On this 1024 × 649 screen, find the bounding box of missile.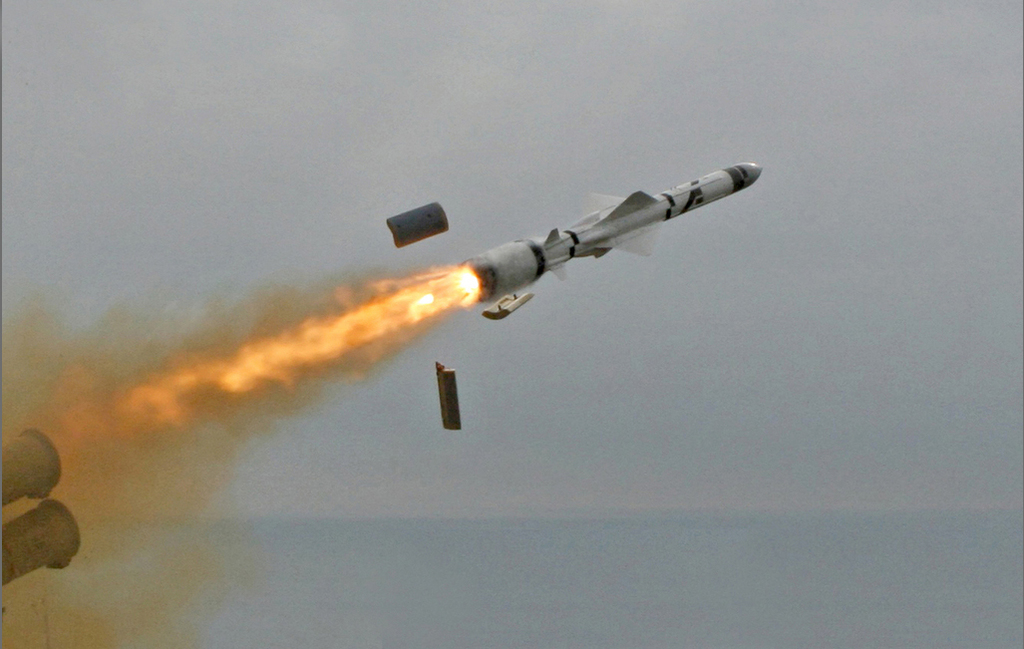
Bounding box: pyautogui.locateOnScreen(72, 135, 802, 474).
